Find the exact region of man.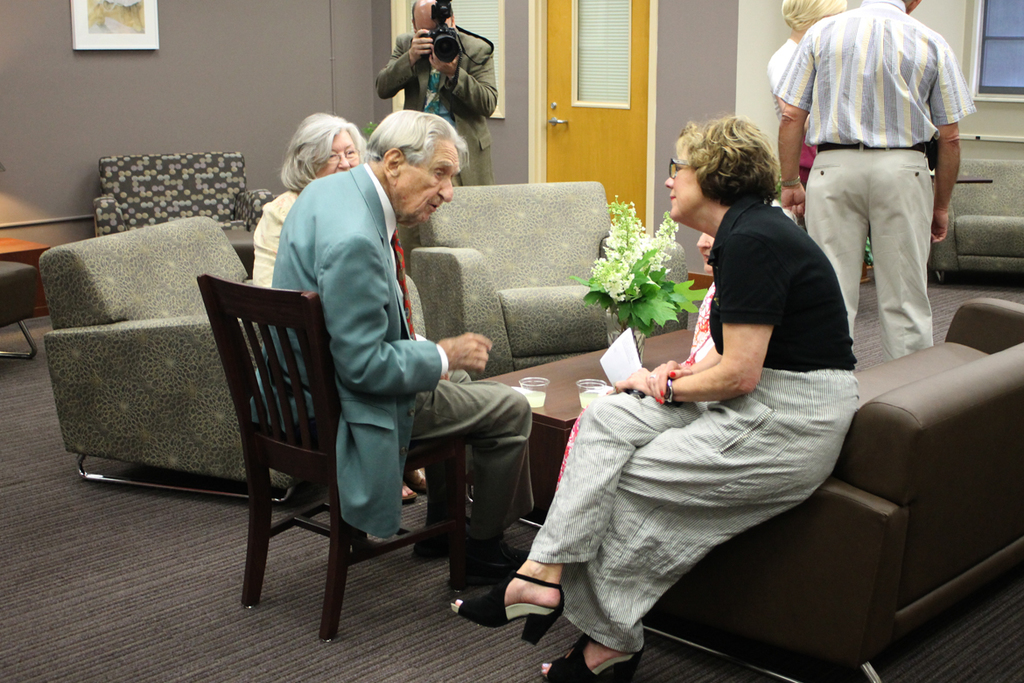
Exact region: (x1=368, y1=0, x2=501, y2=188).
